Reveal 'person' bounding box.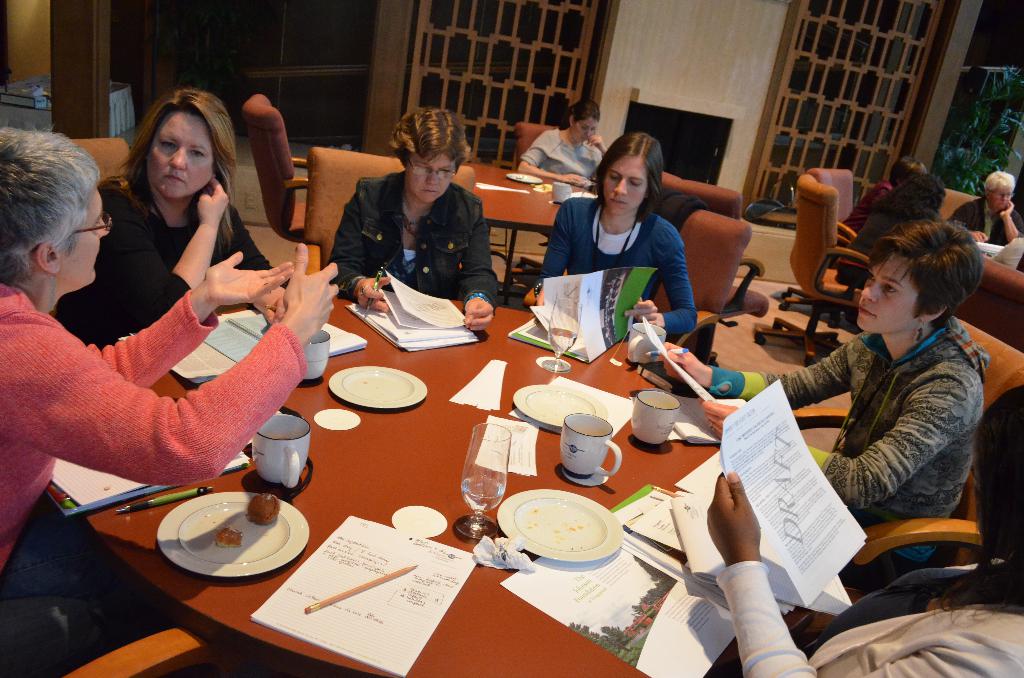
Revealed: 324:104:502:330.
